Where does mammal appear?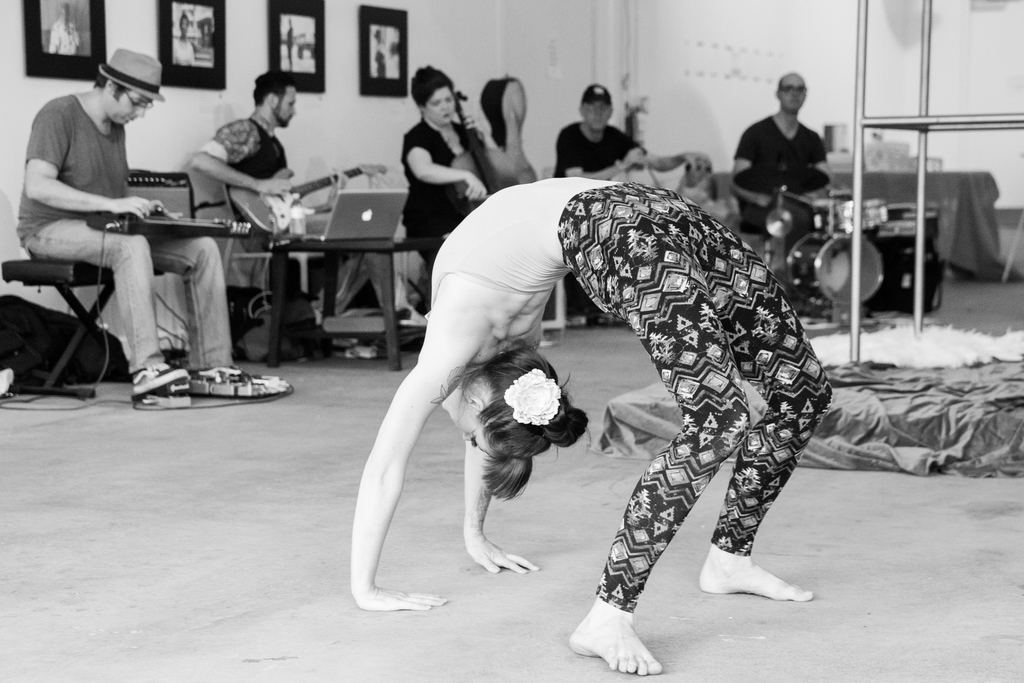
Appears at 566/91/710/202.
